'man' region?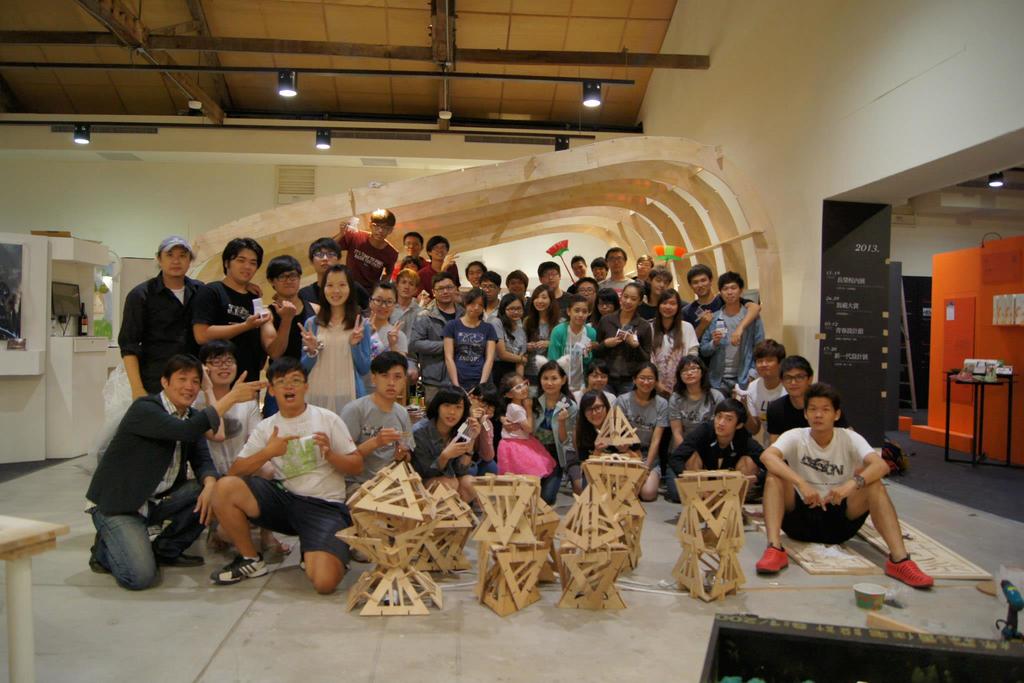
410:275:467:411
